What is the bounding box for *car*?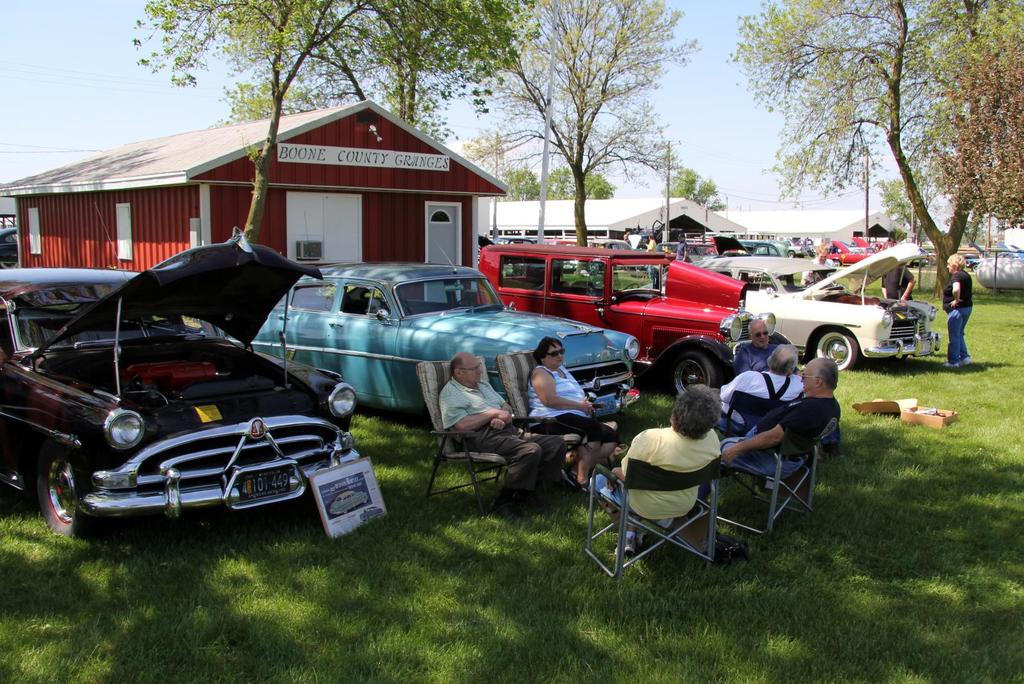
box(738, 241, 942, 368).
